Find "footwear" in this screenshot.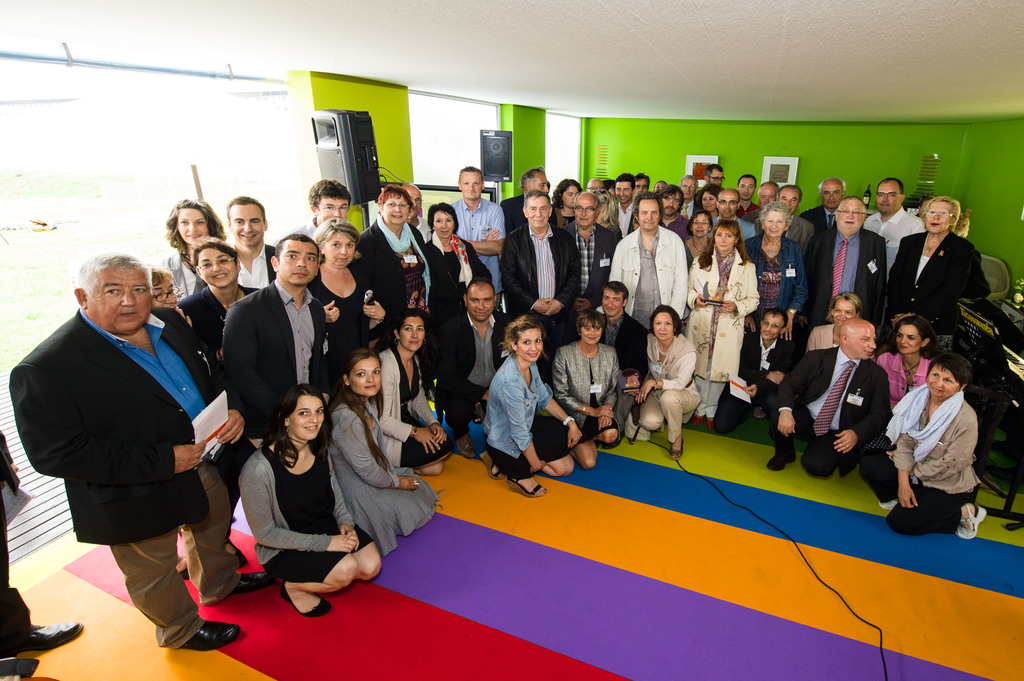
The bounding box for "footwear" is {"left": 456, "top": 435, "right": 476, "bottom": 458}.
